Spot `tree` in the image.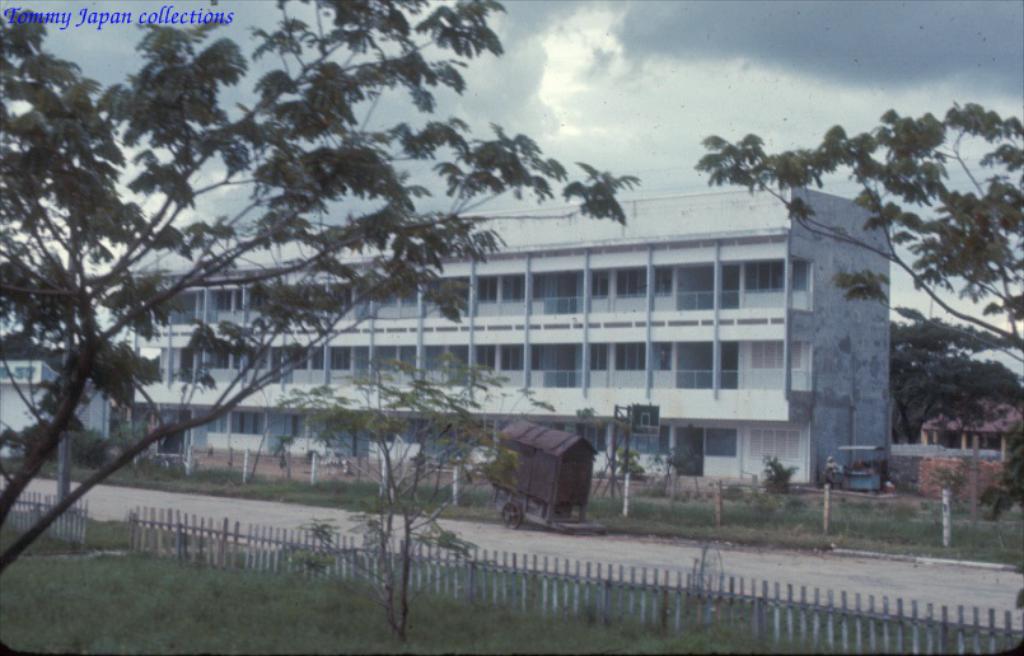
`tree` found at detection(884, 322, 1020, 448).
